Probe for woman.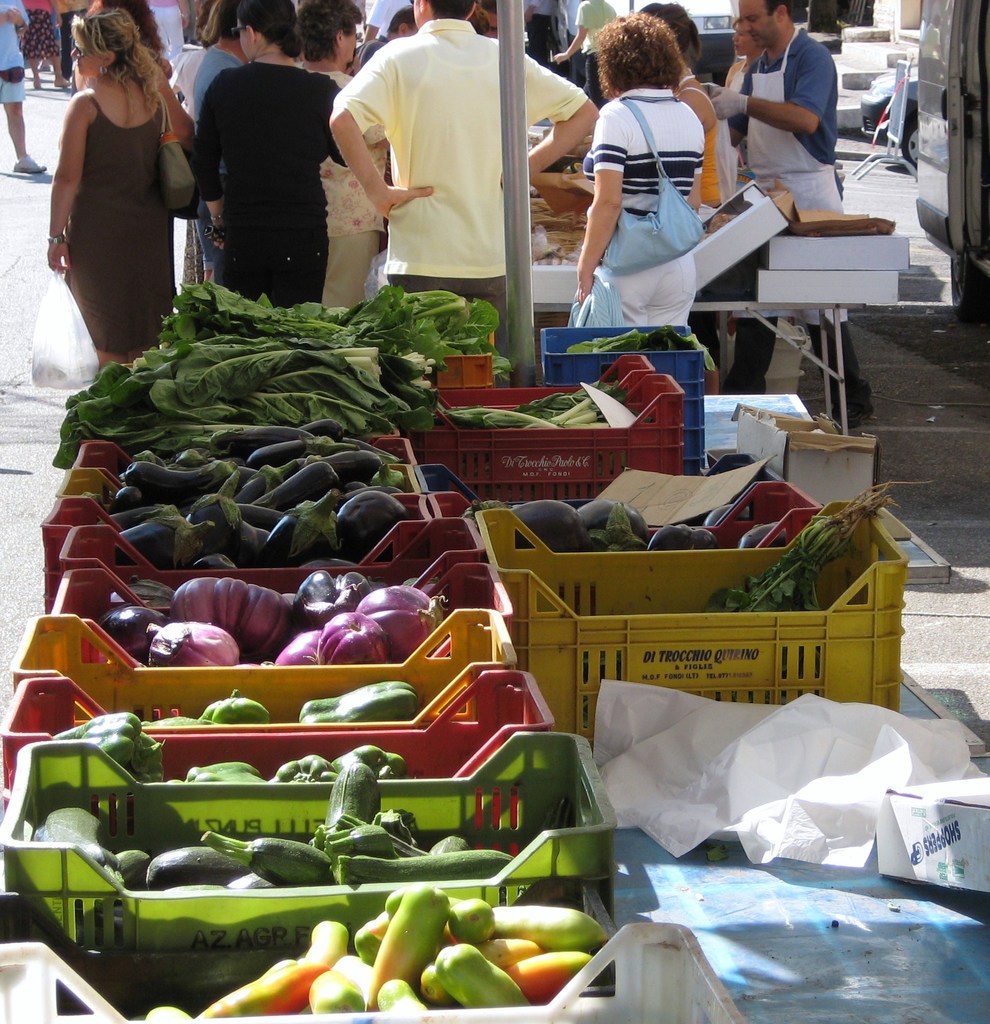
Probe result: crop(29, 0, 190, 362).
